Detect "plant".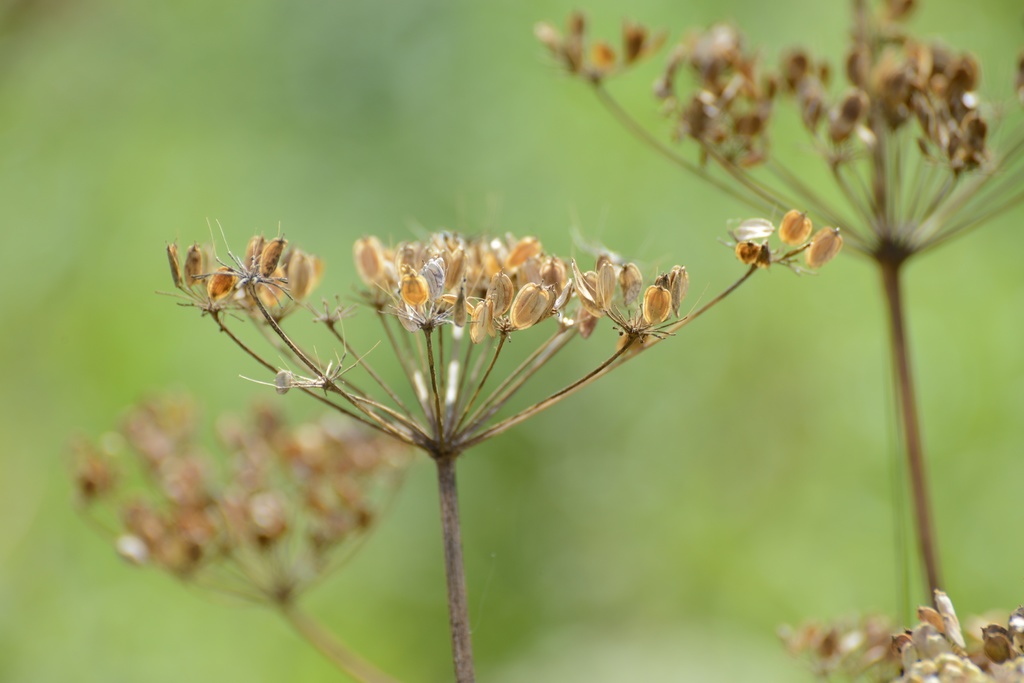
Detected at box=[42, 7, 931, 670].
